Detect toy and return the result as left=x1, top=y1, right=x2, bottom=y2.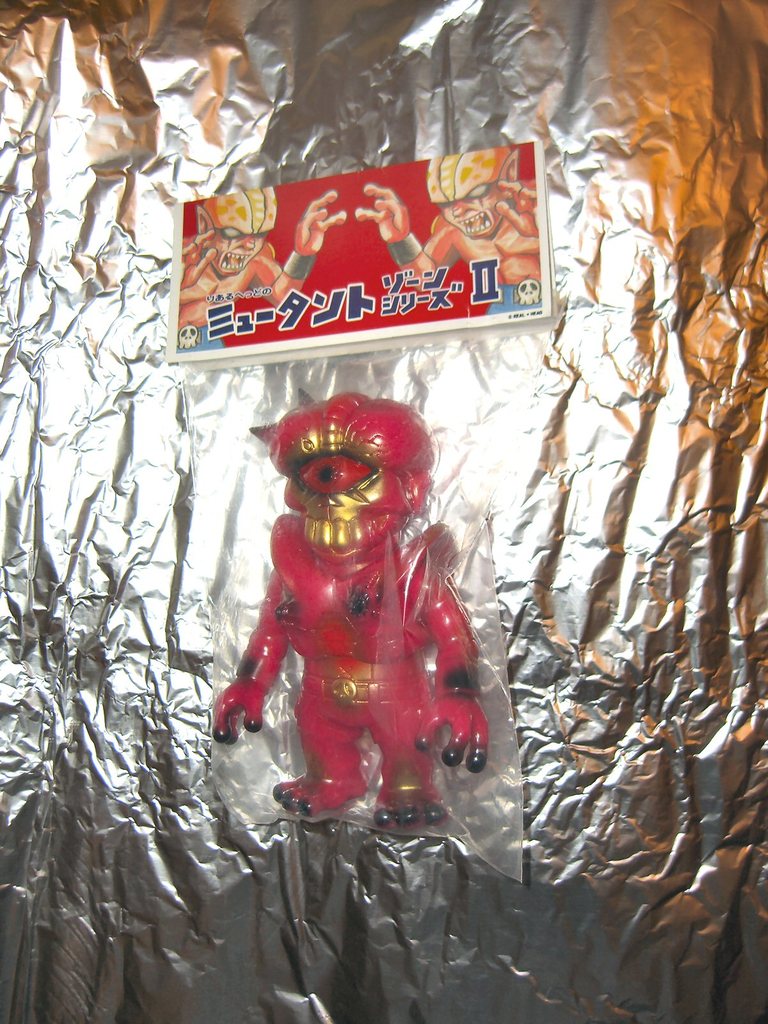
left=203, top=398, right=510, bottom=824.
